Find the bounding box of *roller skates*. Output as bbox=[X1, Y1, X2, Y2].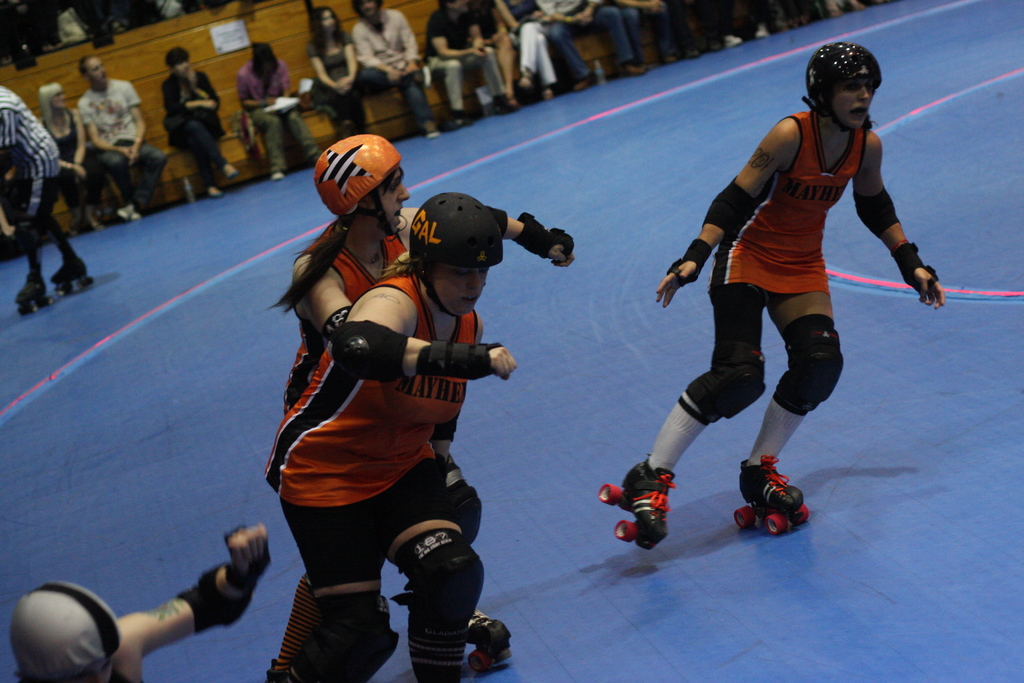
bbox=[53, 260, 93, 297].
